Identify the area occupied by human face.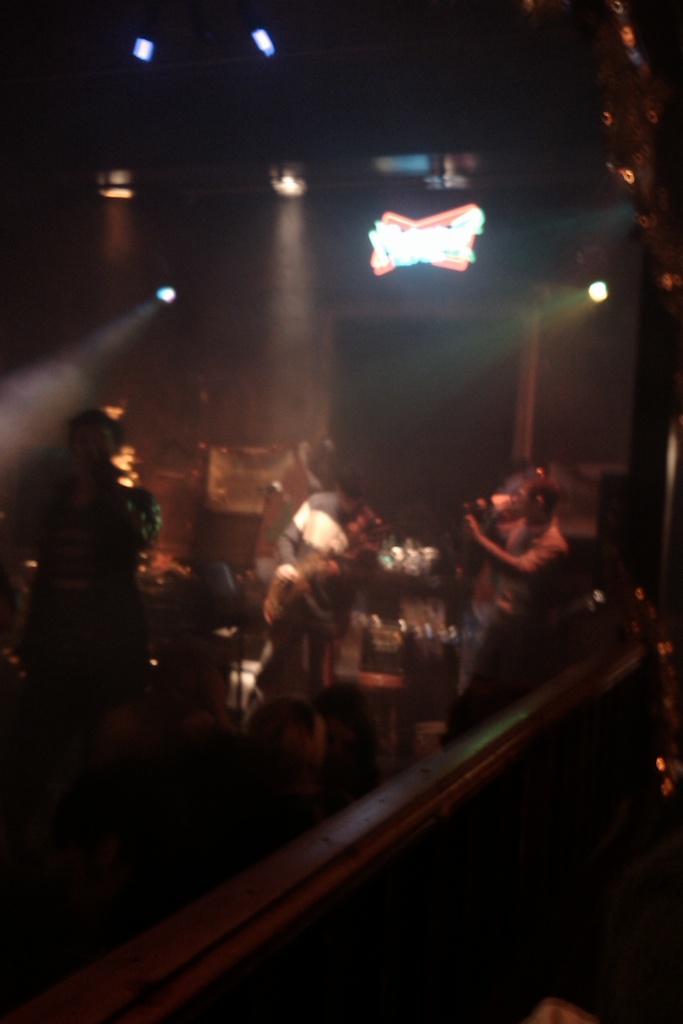
Area: 338, 498, 363, 515.
